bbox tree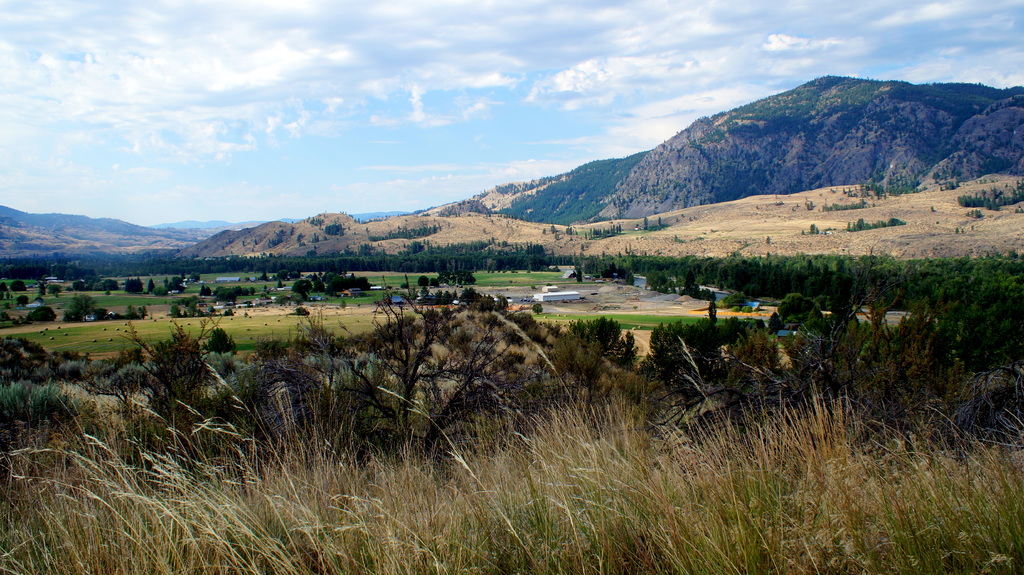
l=12, t=280, r=30, b=292
